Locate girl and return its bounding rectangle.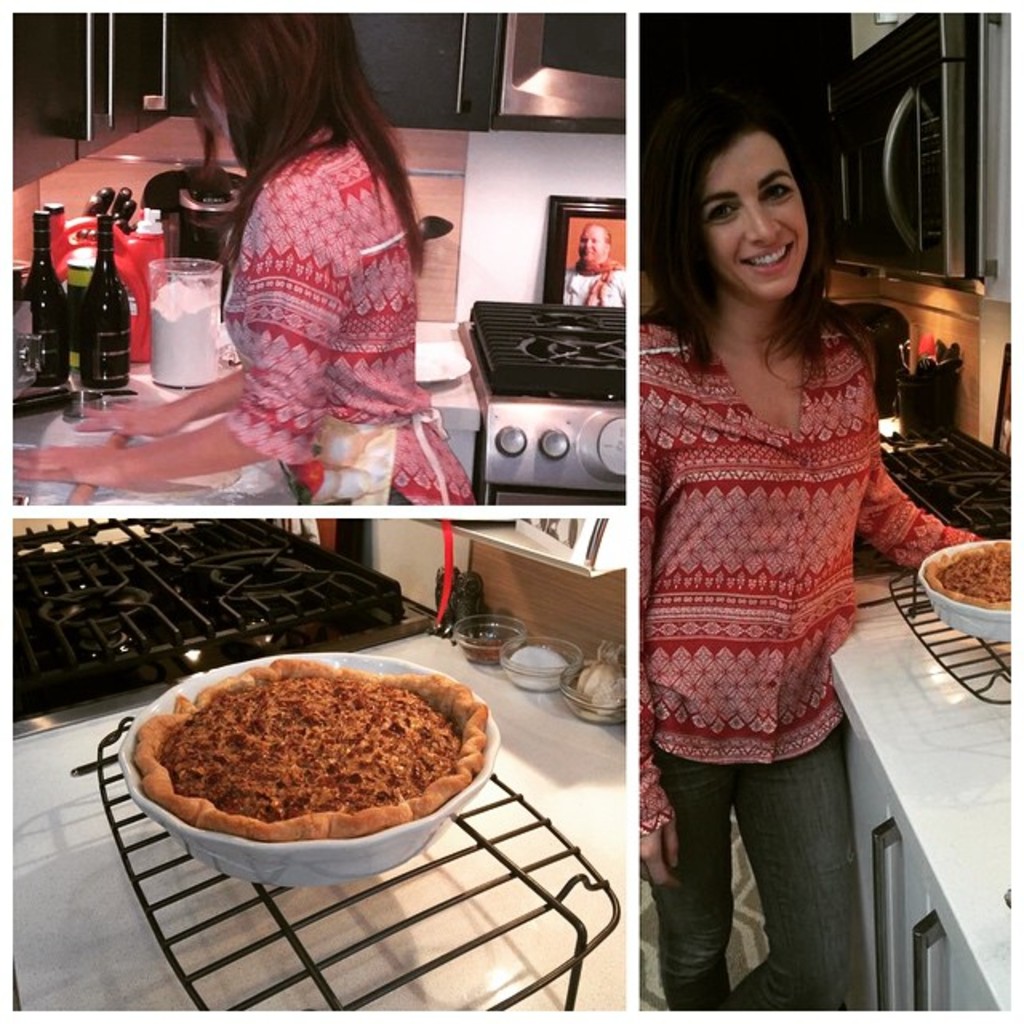
[left=14, top=6, right=477, bottom=507].
